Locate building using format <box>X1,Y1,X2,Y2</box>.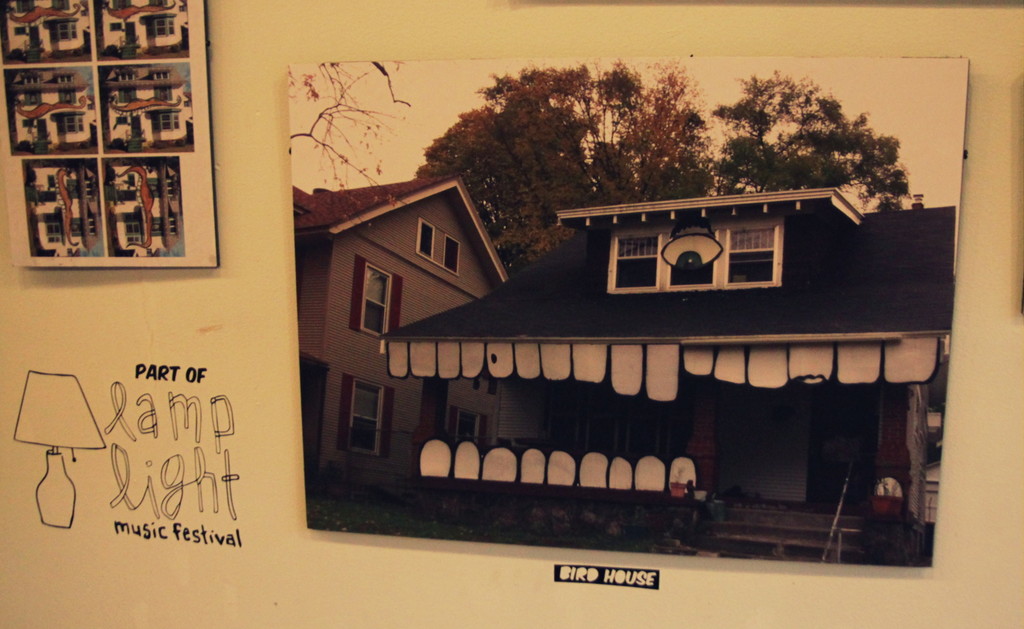
<box>381,192,955,566</box>.
